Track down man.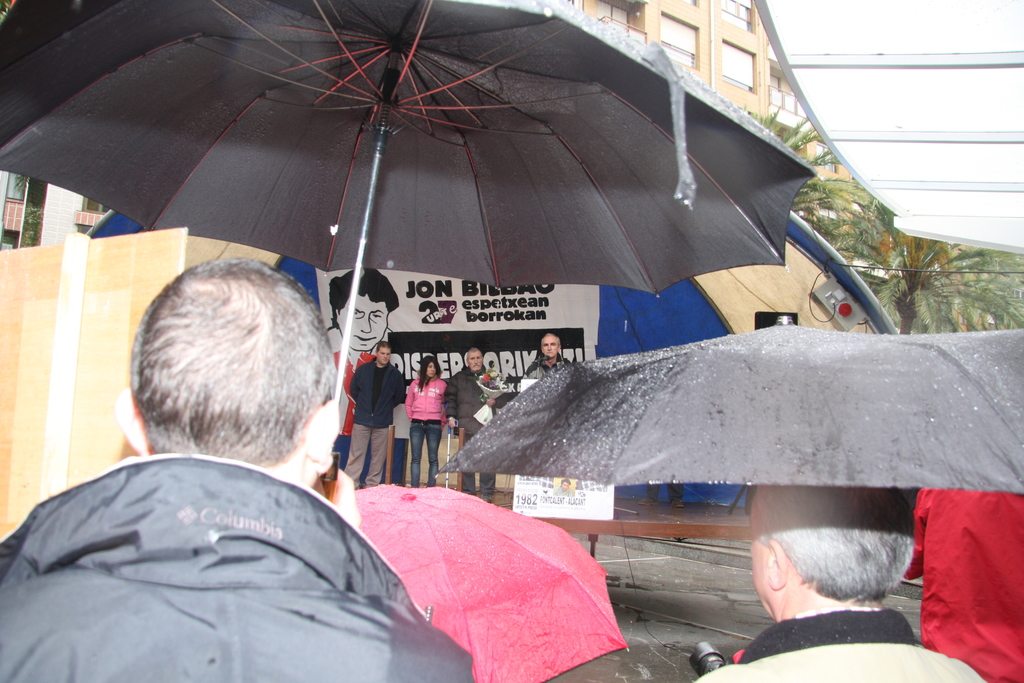
Tracked to rect(0, 252, 475, 682).
